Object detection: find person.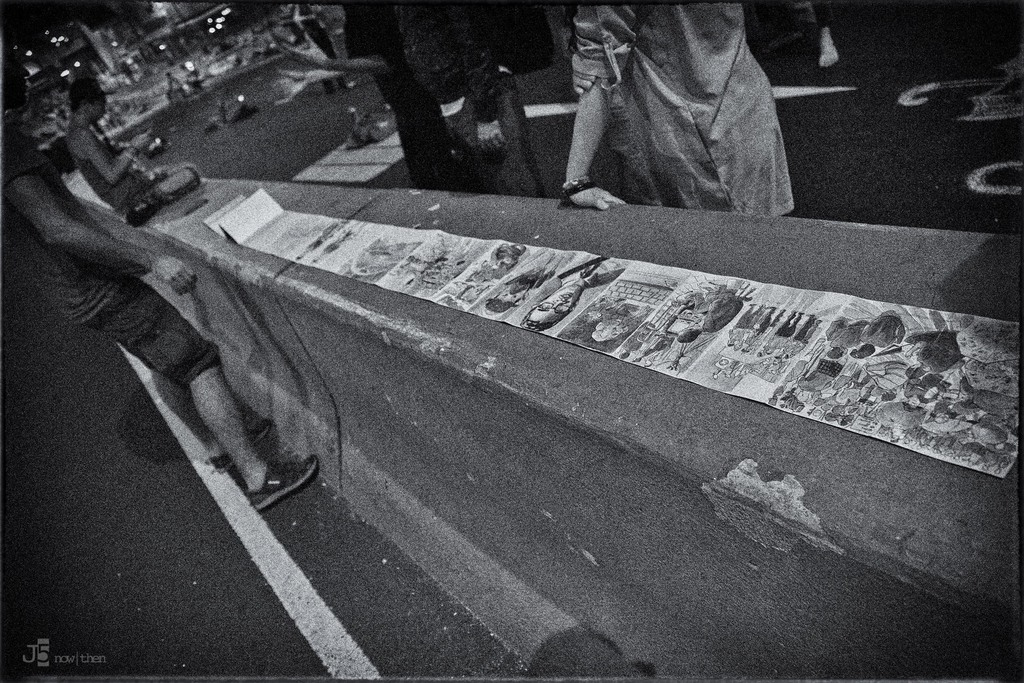
bbox=[0, 37, 320, 493].
